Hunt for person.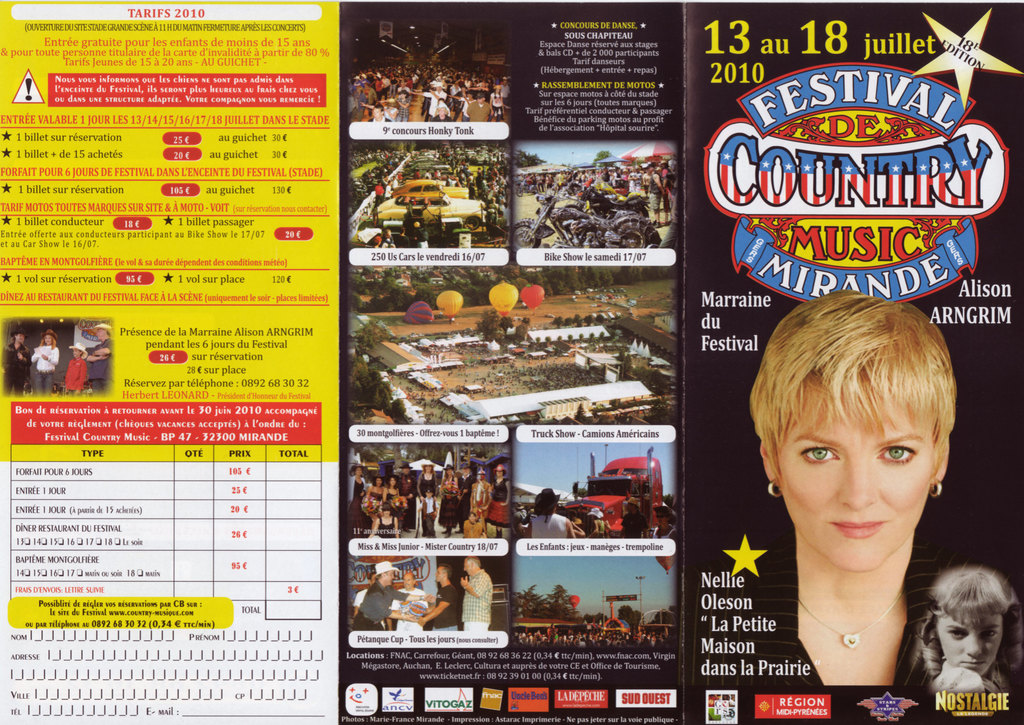
Hunted down at (left=522, top=489, right=573, bottom=538).
